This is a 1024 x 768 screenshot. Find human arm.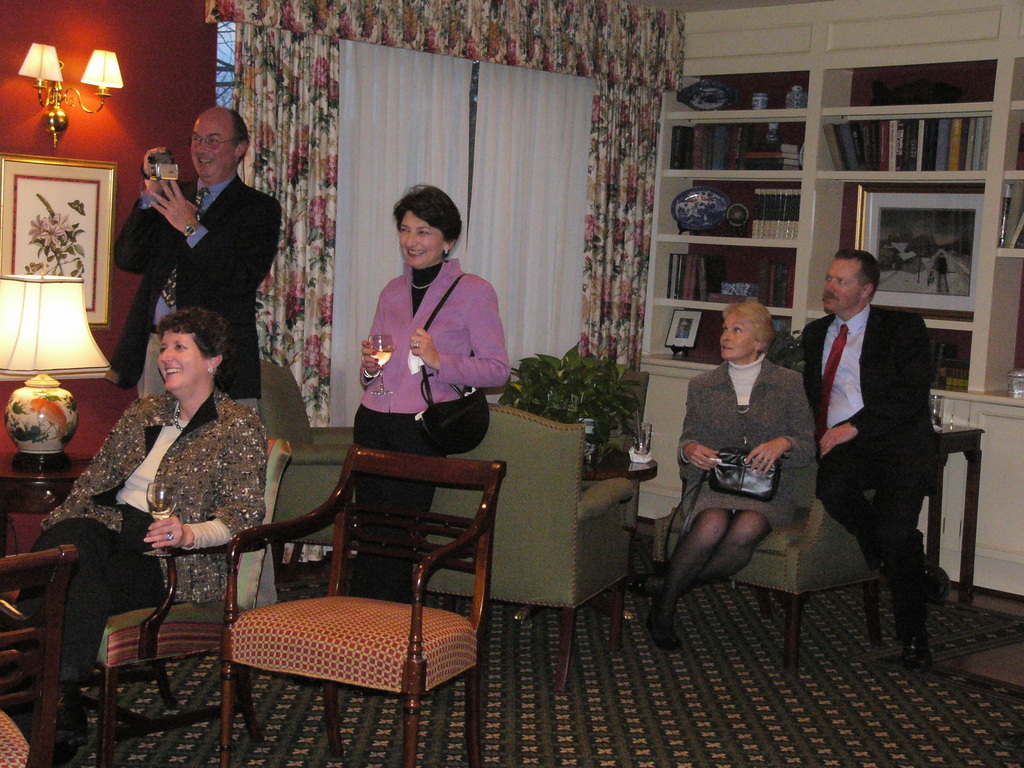
Bounding box: [153, 175, 284, 300].
